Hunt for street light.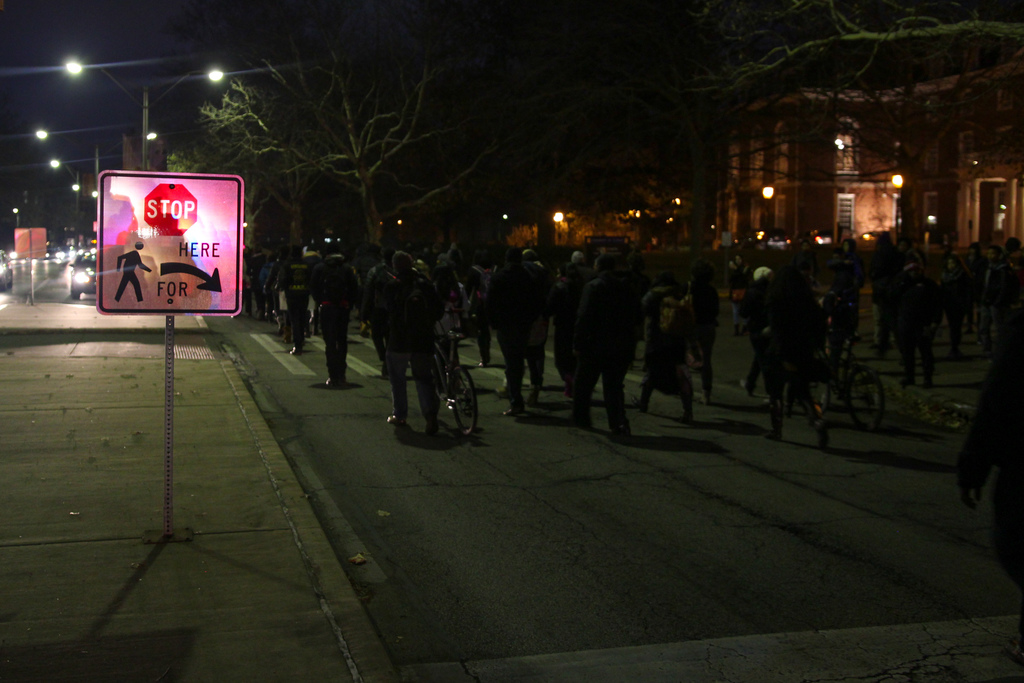
Hunted down at [12,208,21,226].
